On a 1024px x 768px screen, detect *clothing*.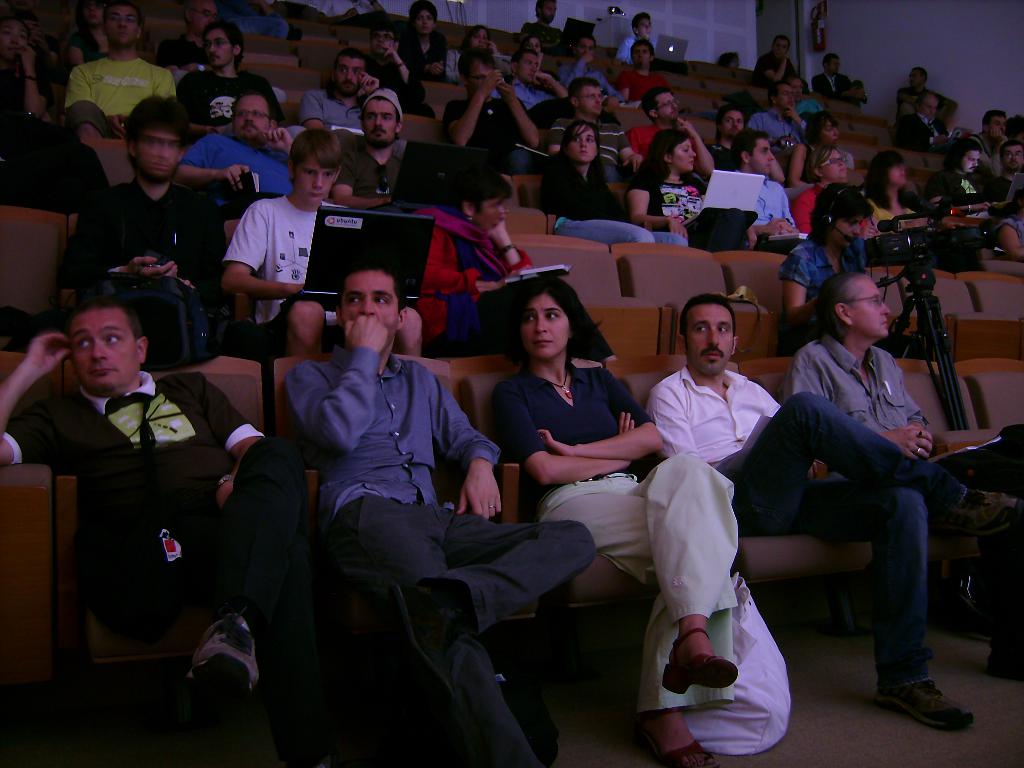
<box>787,337,1023,585</box>.
